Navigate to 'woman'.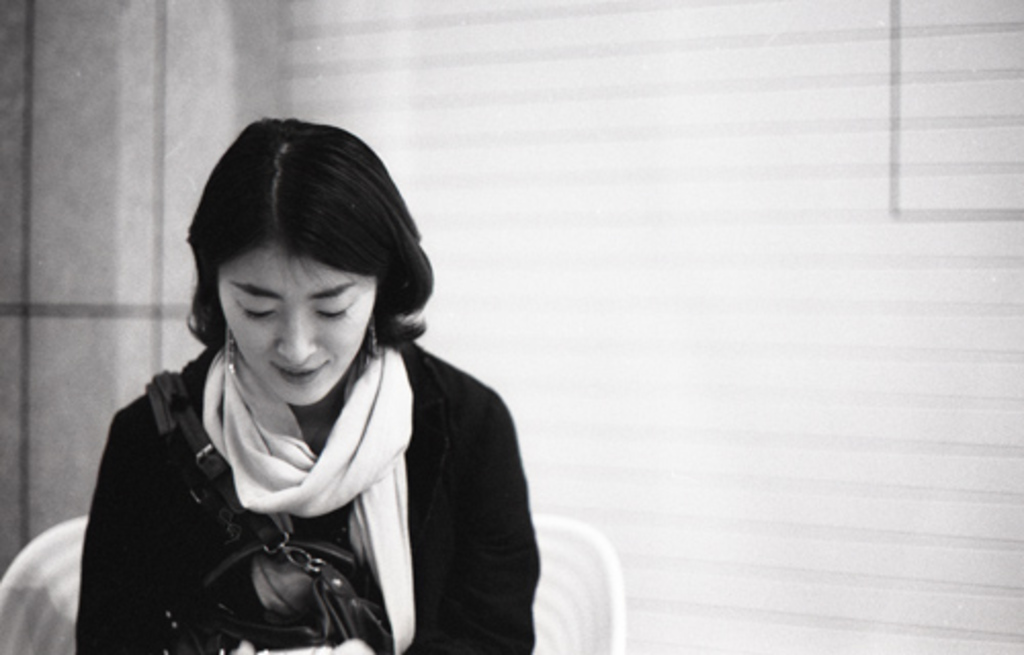
Navigation target: bbox(33, 100, 565, 654).
